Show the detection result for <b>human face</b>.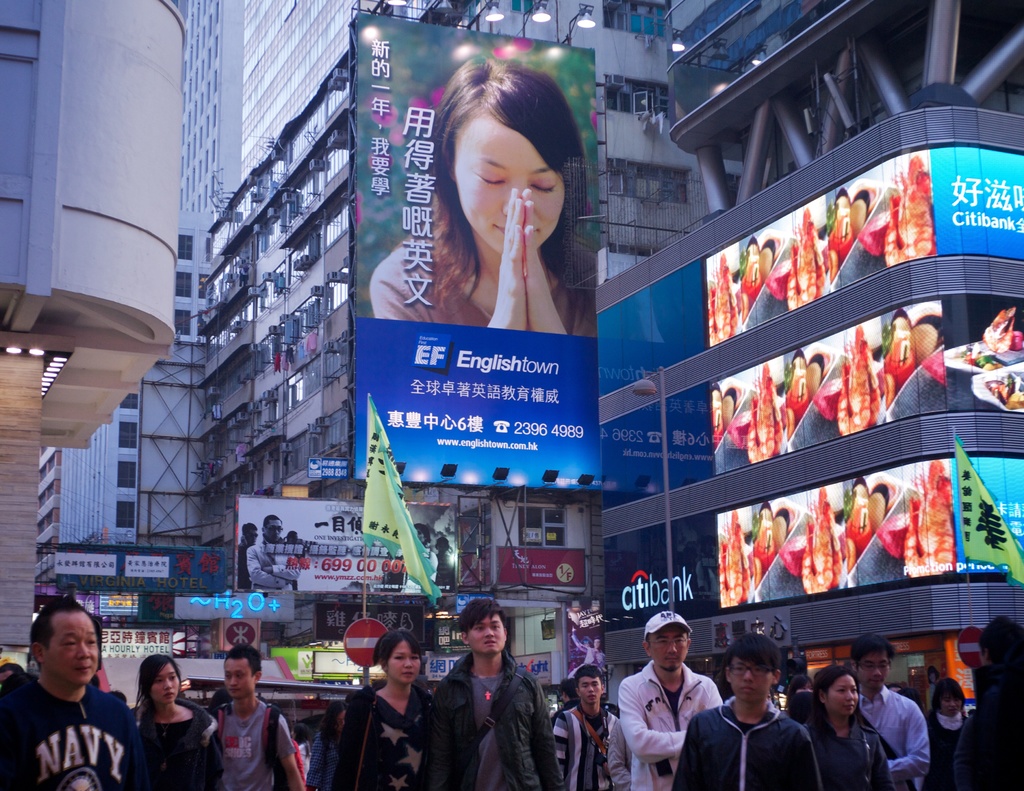
217,653,254,702.
